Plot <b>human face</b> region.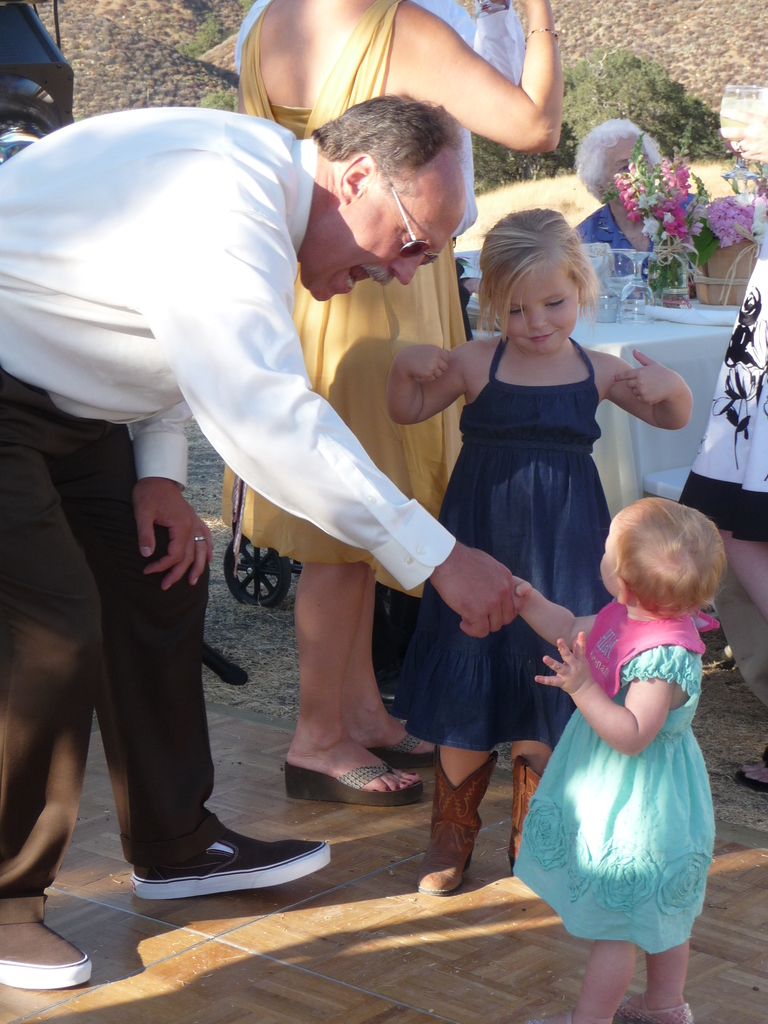
Plotted at rect(596, 516, 618, 595).
